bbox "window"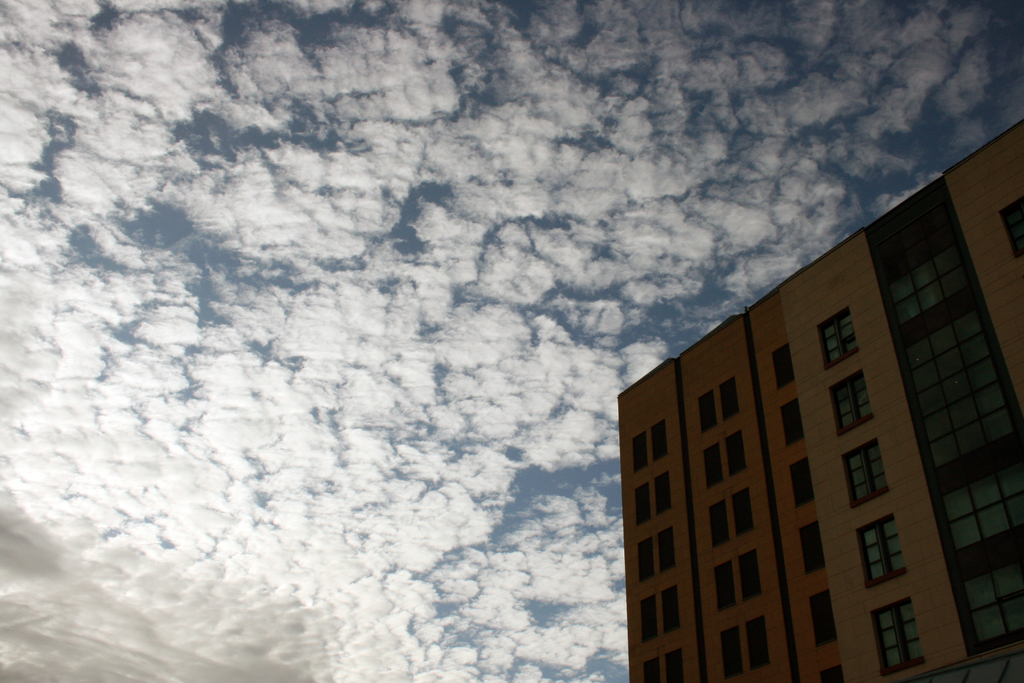
l=657, t=530, r=680, b=577
